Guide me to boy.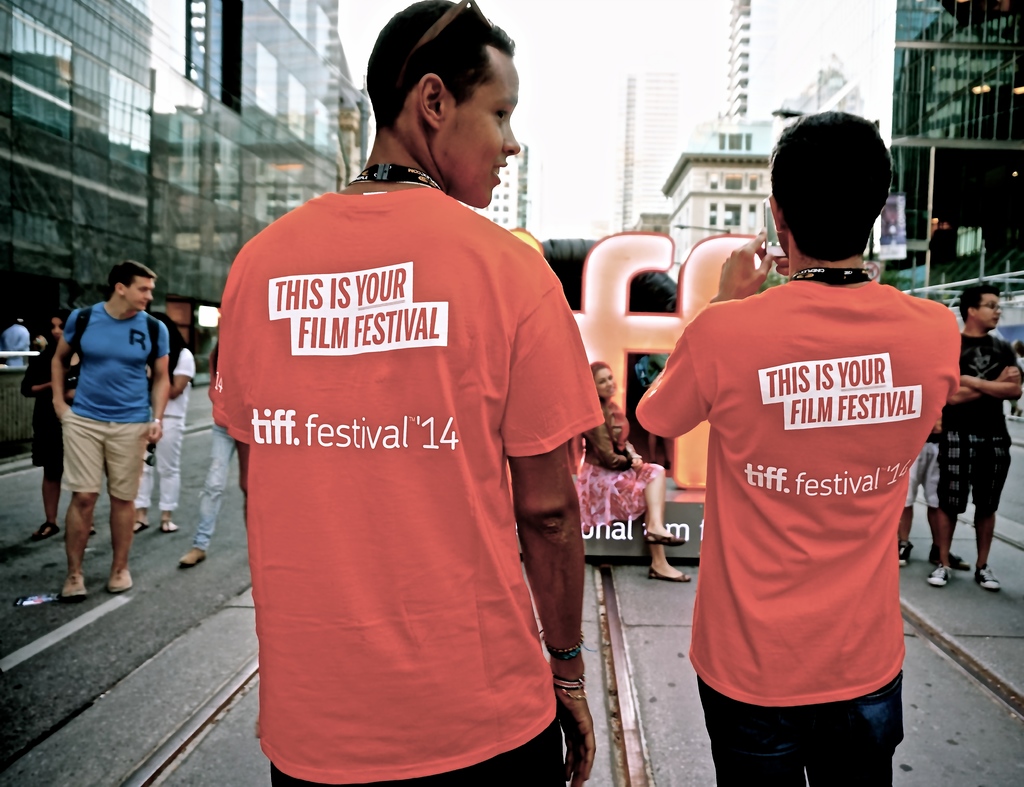
Guidance: rect(51, 259, 172, 599).
